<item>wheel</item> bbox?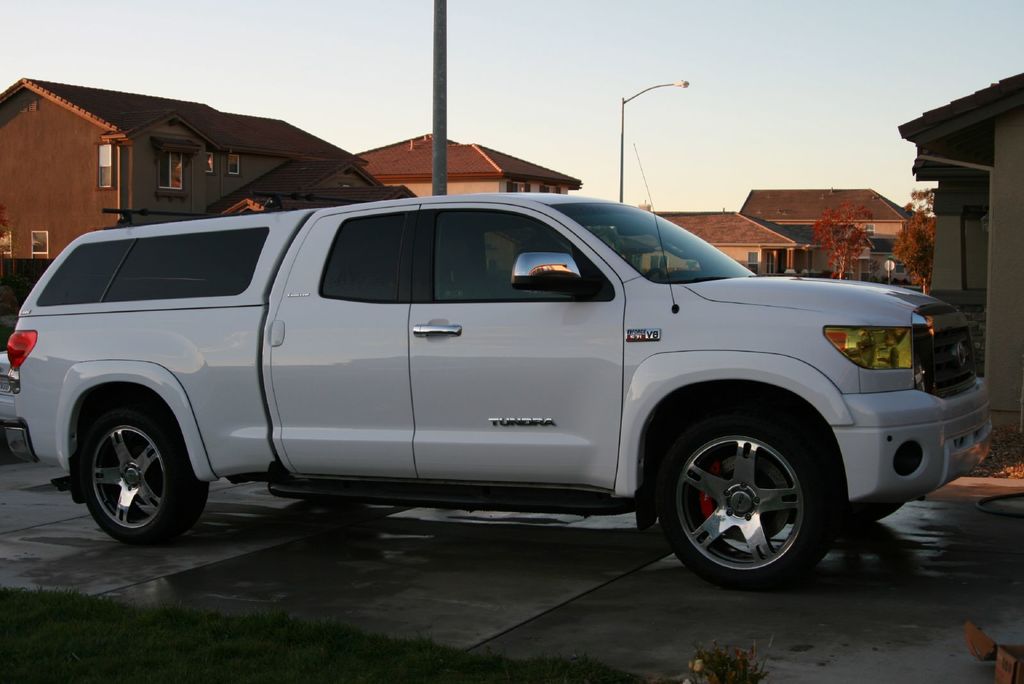
box(73, 409, 200, 539)
